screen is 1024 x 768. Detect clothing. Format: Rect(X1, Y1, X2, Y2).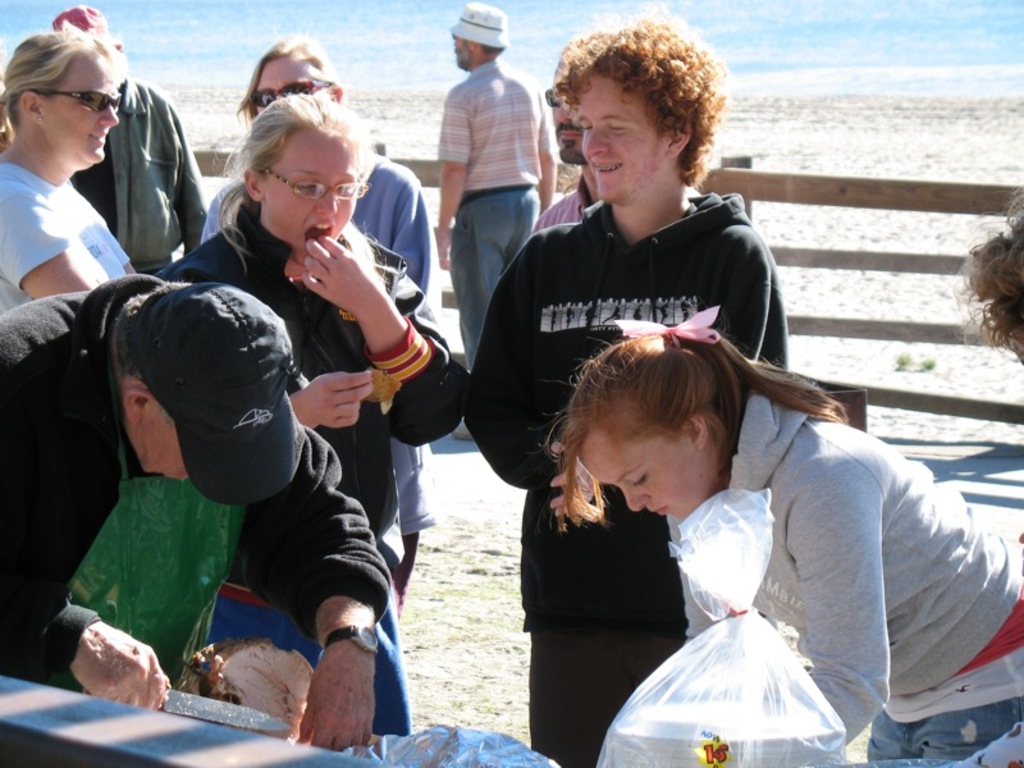
Rect(195, 155, 428, 531).
